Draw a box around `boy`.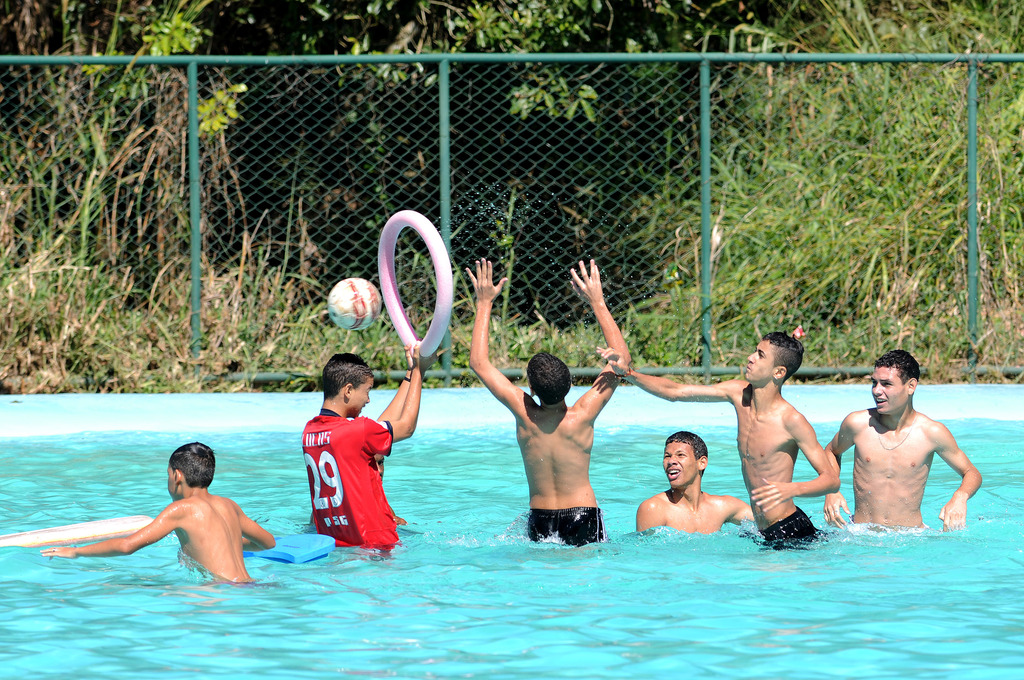
select_region(824, 350, 985, 539).
